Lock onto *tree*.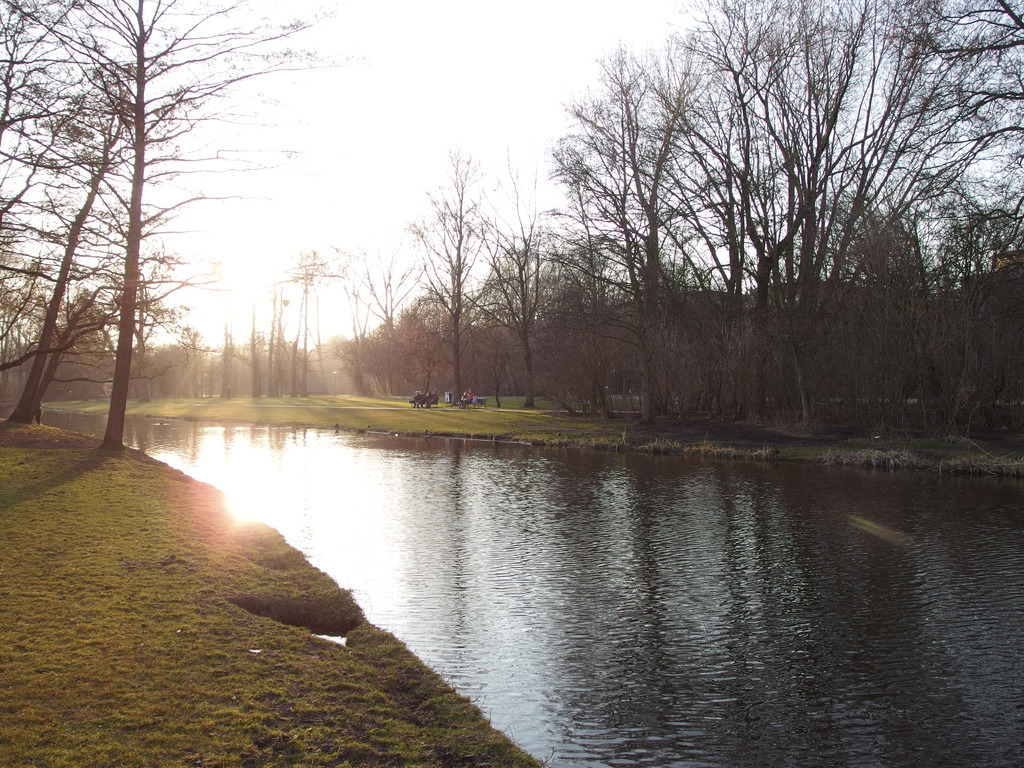
Locked: 0:66:214:430.
